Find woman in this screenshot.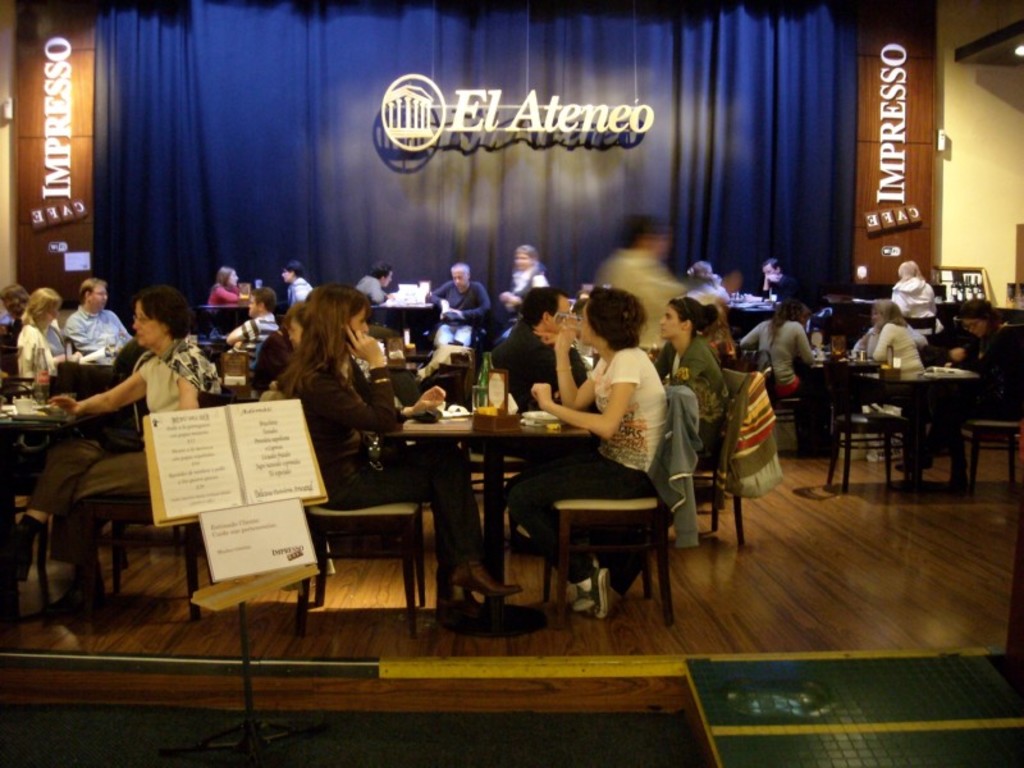
The bounding box for woman is left=280, top=285, right=517, bottom=616.
